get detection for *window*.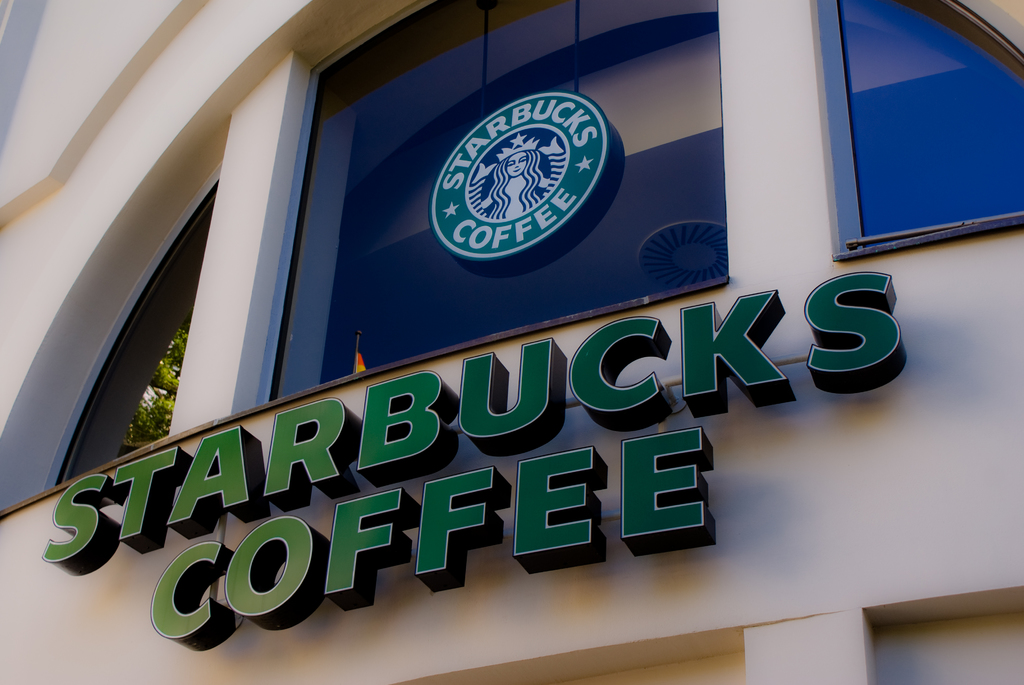
Detection: 271, 0, 728, 402.
